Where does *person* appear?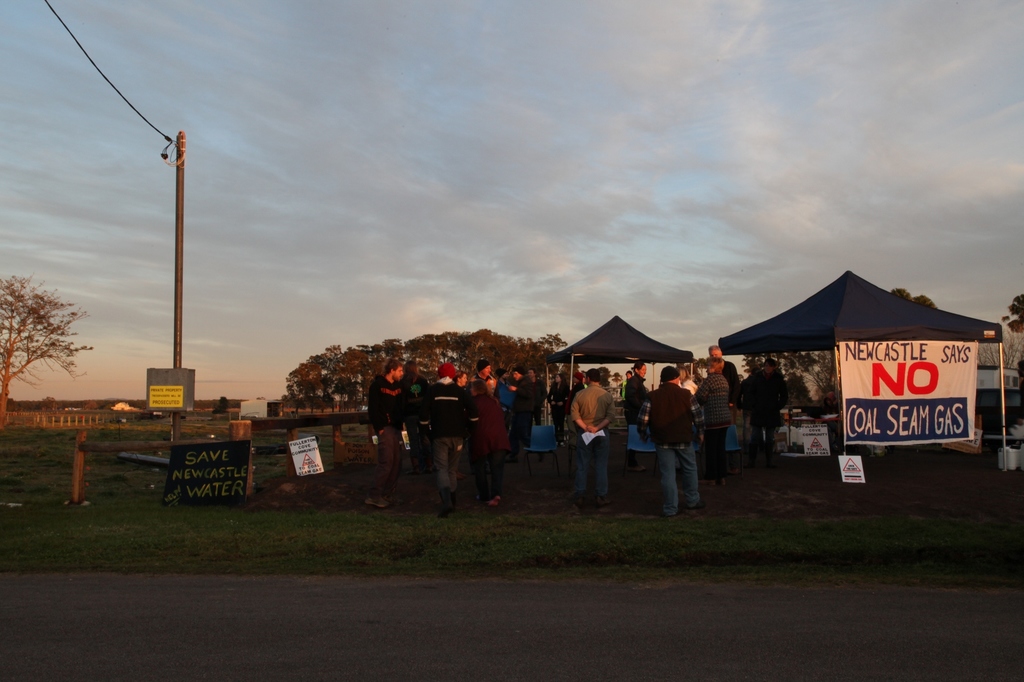
Appears at (x1=694, y1=356, x2=731, y2=482).
